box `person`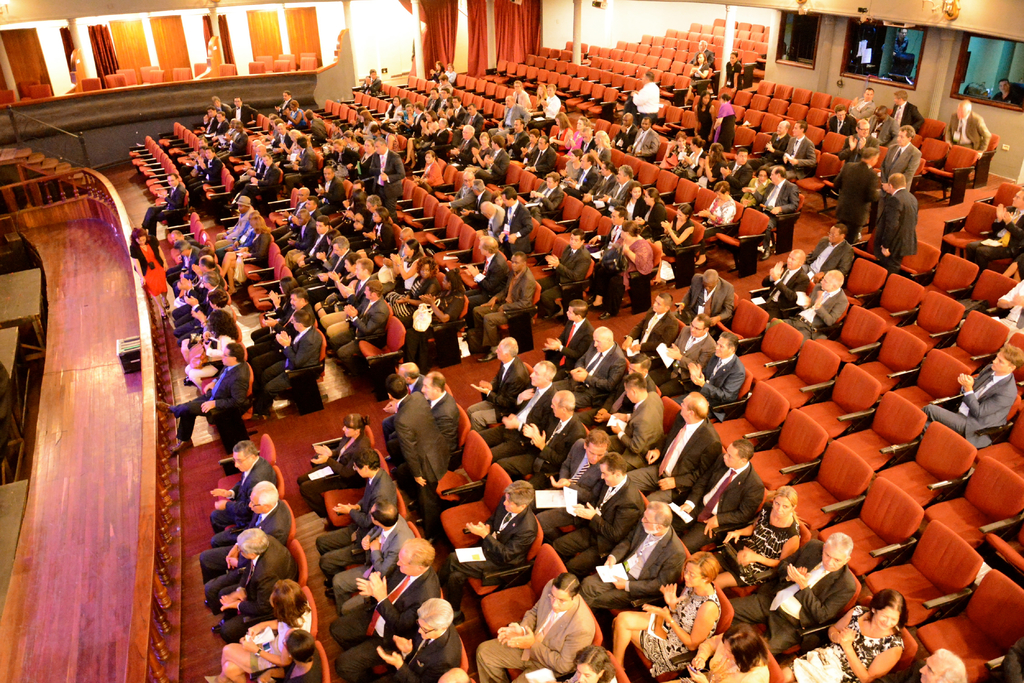
{"x1": 484, "y1": 253, "x2": 536, "y2": 336}
